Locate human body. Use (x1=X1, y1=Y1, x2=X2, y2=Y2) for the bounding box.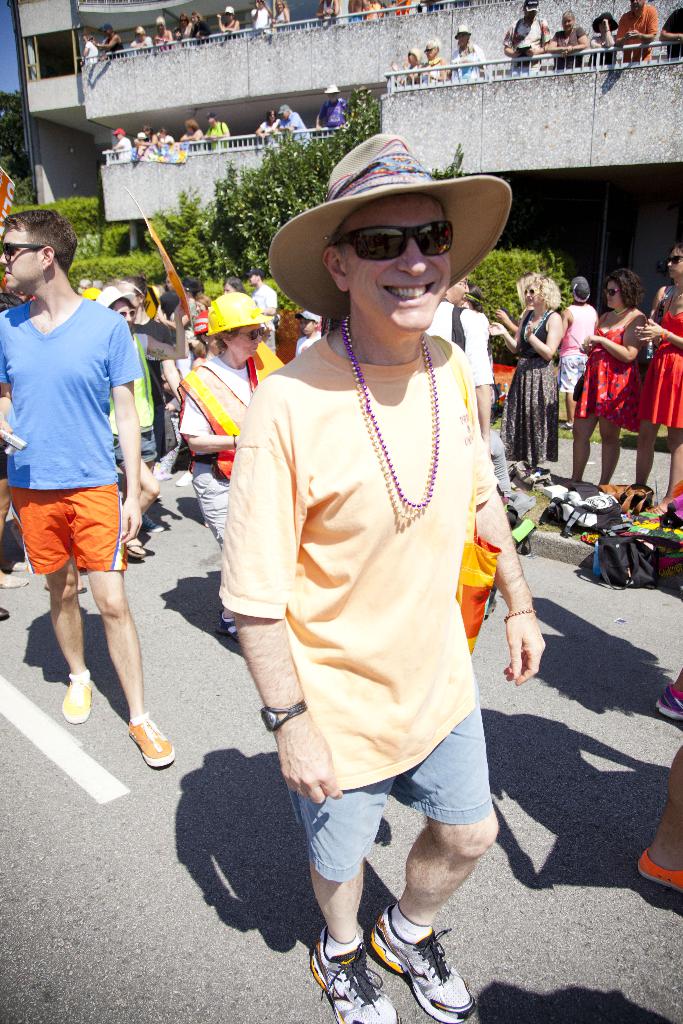
(x1=565, y1=261, x2=641, y2=430).
